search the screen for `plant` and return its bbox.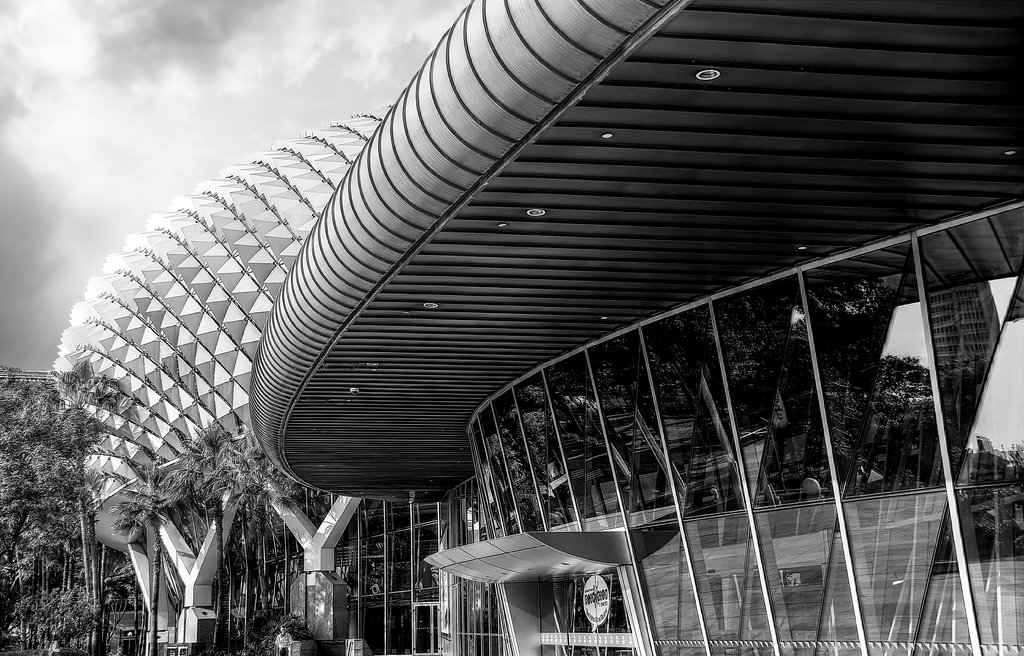
Found: (left=0, top=633, right=113, bottom=655).
